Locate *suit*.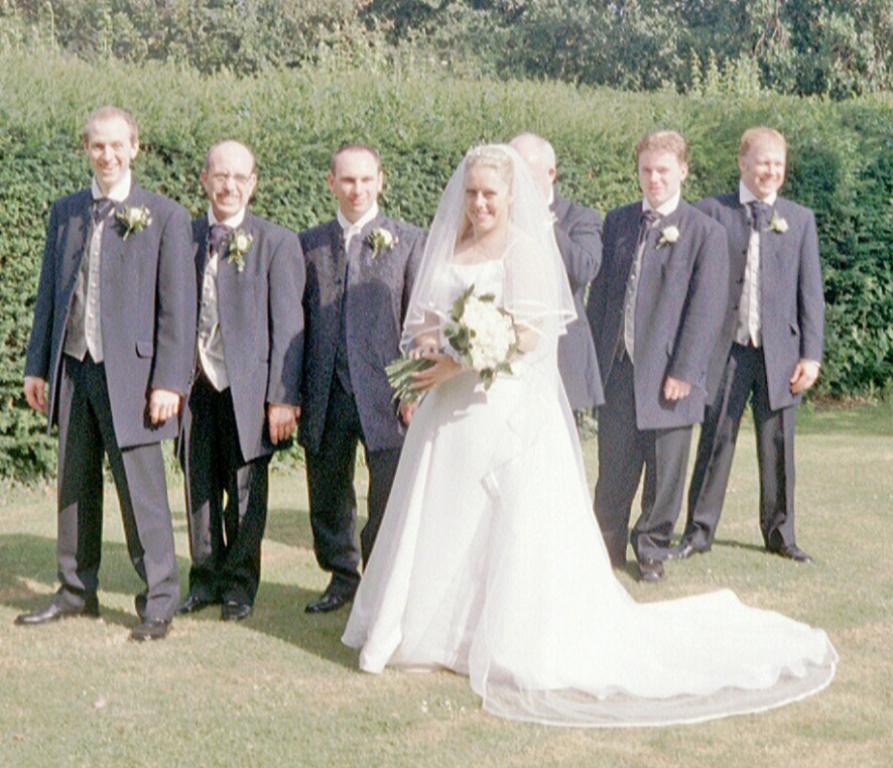
Bounding box: box=[688, 179, 824, 548].
